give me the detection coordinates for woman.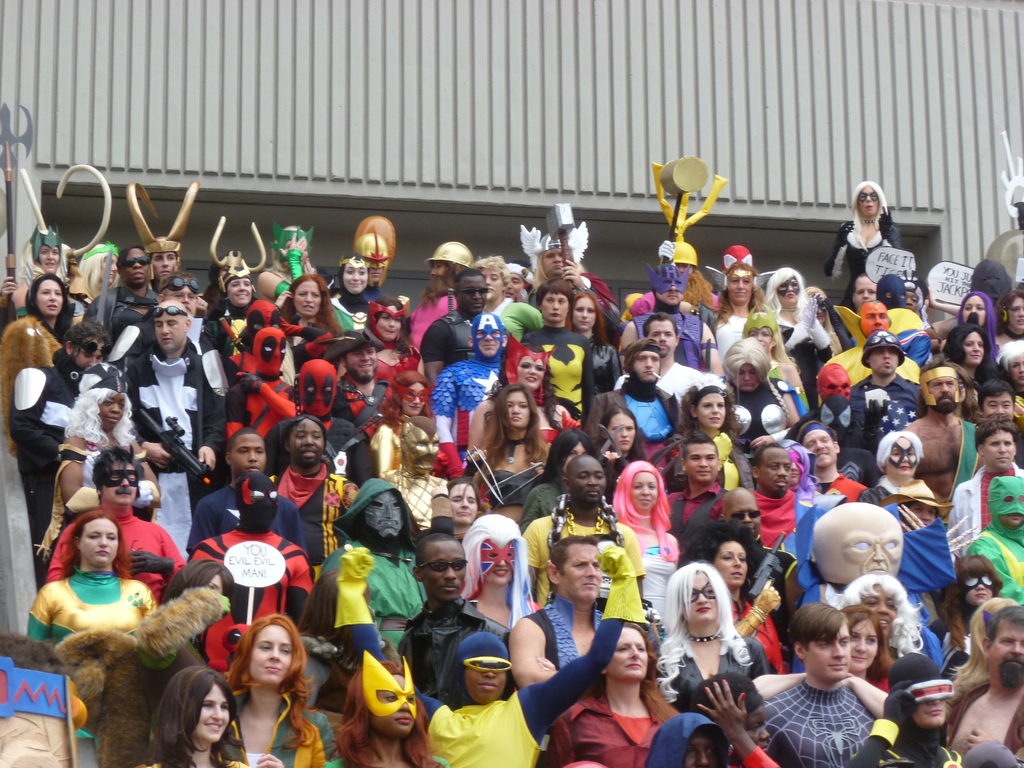
locate(29, 515, 162, 730).
